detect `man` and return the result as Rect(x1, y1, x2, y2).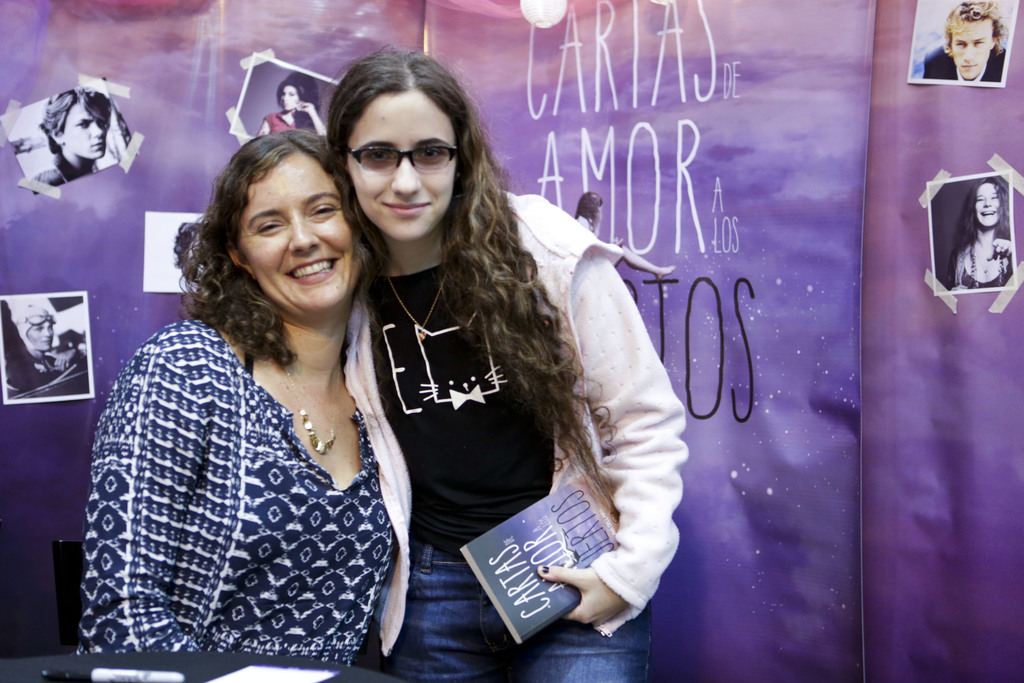
Rect(14, 74, 118, 191).
